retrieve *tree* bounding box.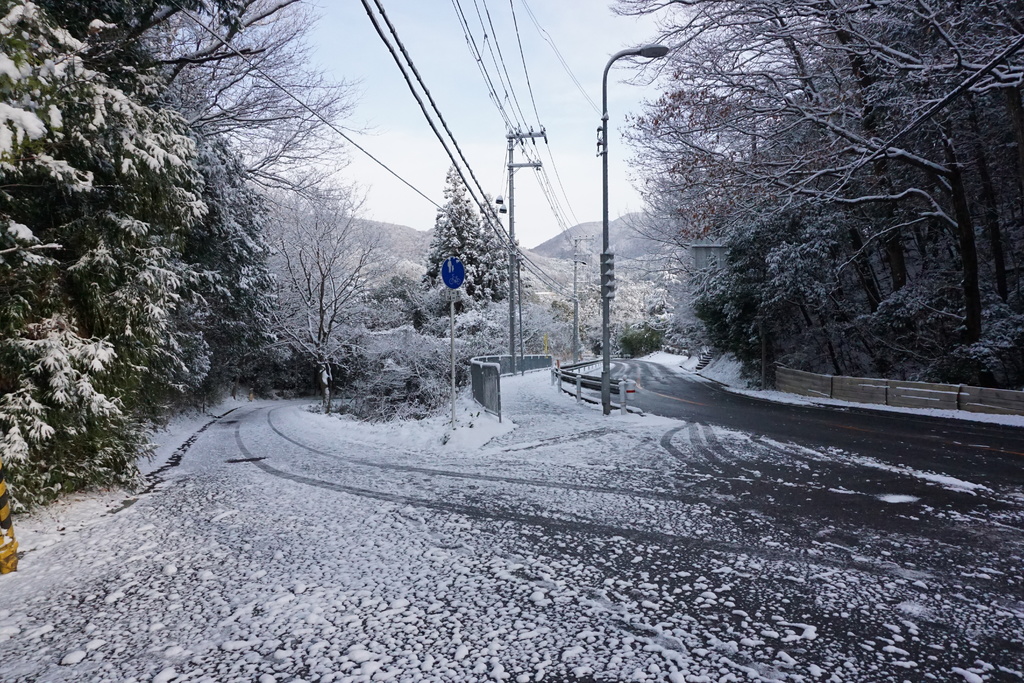
Bounding box: <box>860,261,1022,391</box>.
